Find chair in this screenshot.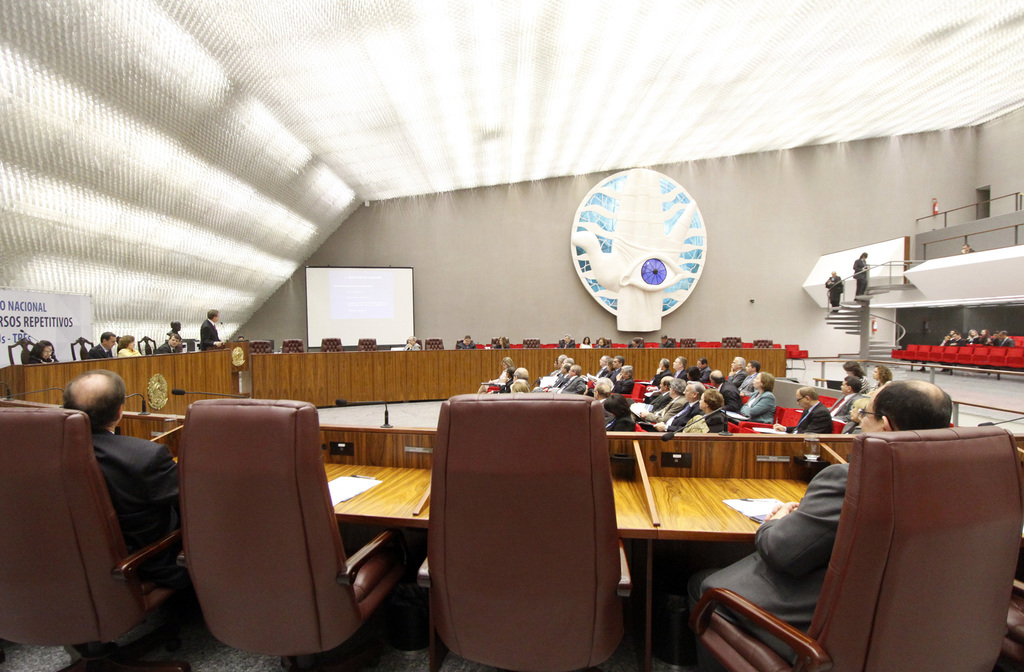
The bounding box for chair is pyautogui.locateOnScreen(358, 337, 378, 352).
